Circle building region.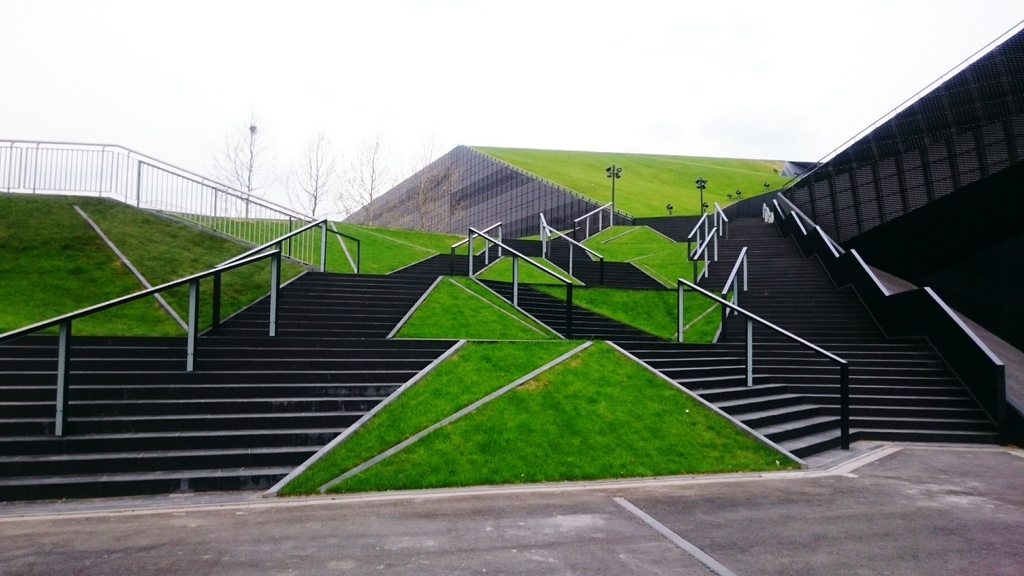
Region: l=339, t=20, r=1023, b=352.
